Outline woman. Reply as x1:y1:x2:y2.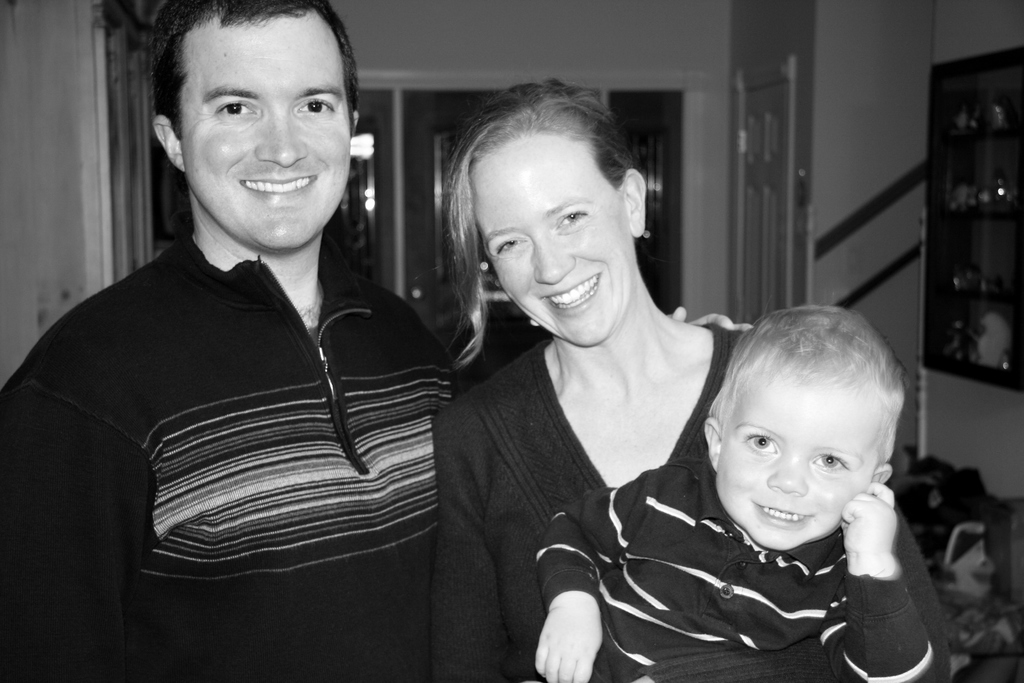
425:103:877:670.
